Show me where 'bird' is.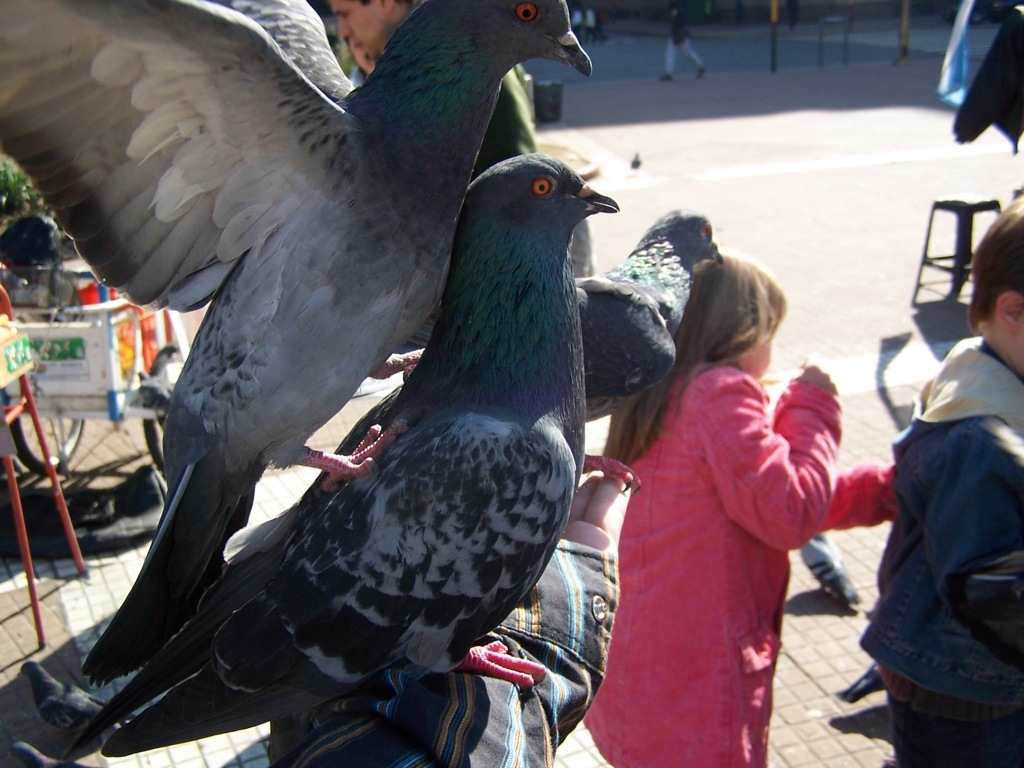
'bird' is at (left=821, top=642, right=907, bottom=712).
